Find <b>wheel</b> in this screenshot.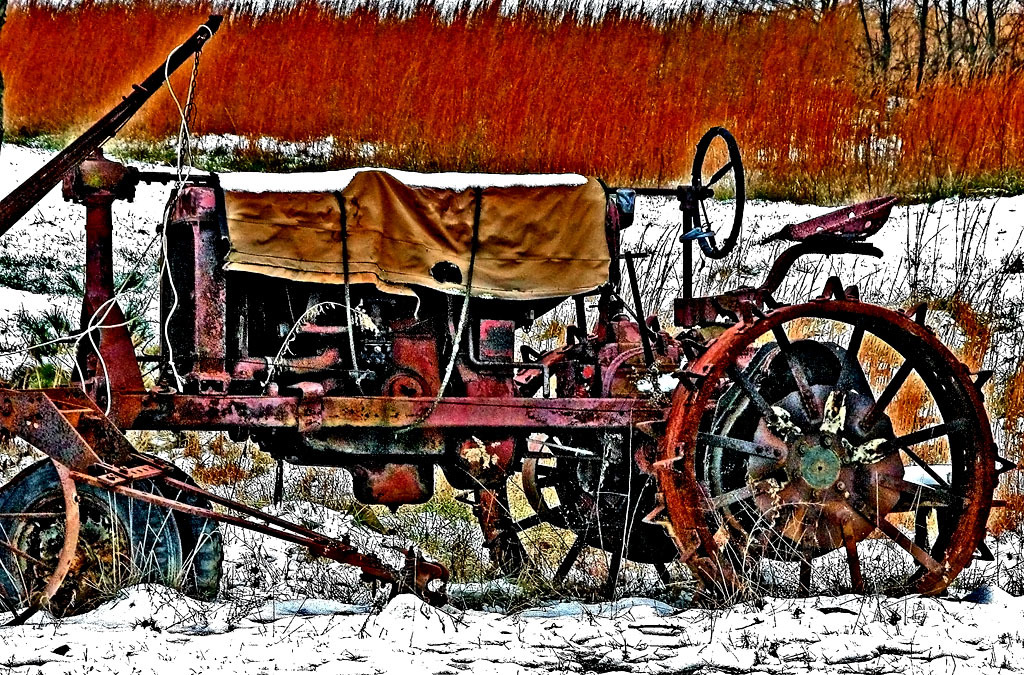
The bounding box for <b>wheel</b> is left=0, top=454, right=188, bottom=619.
